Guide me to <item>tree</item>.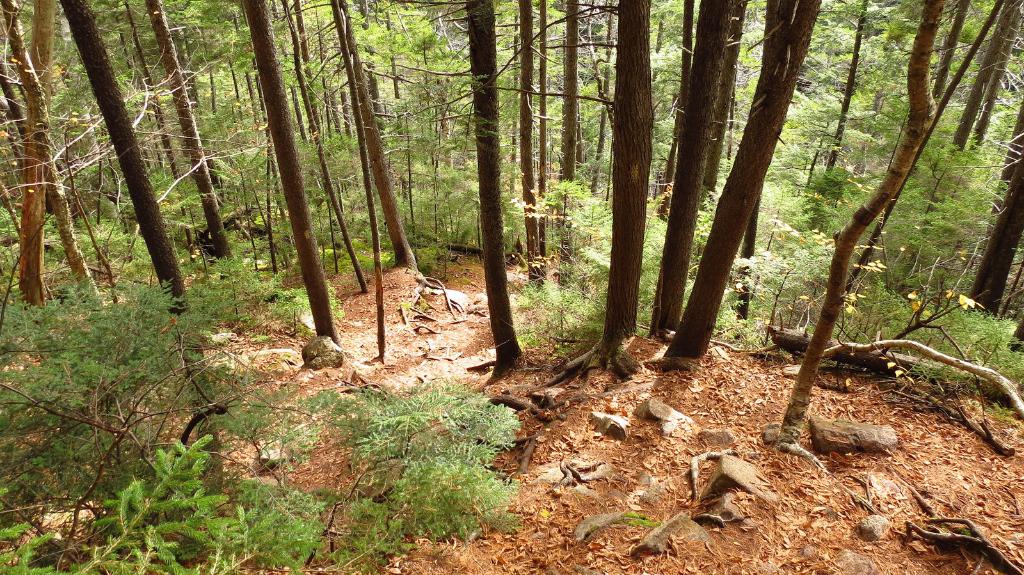
Guidance: x1=49, y1=0, x2=232, y2=494.
